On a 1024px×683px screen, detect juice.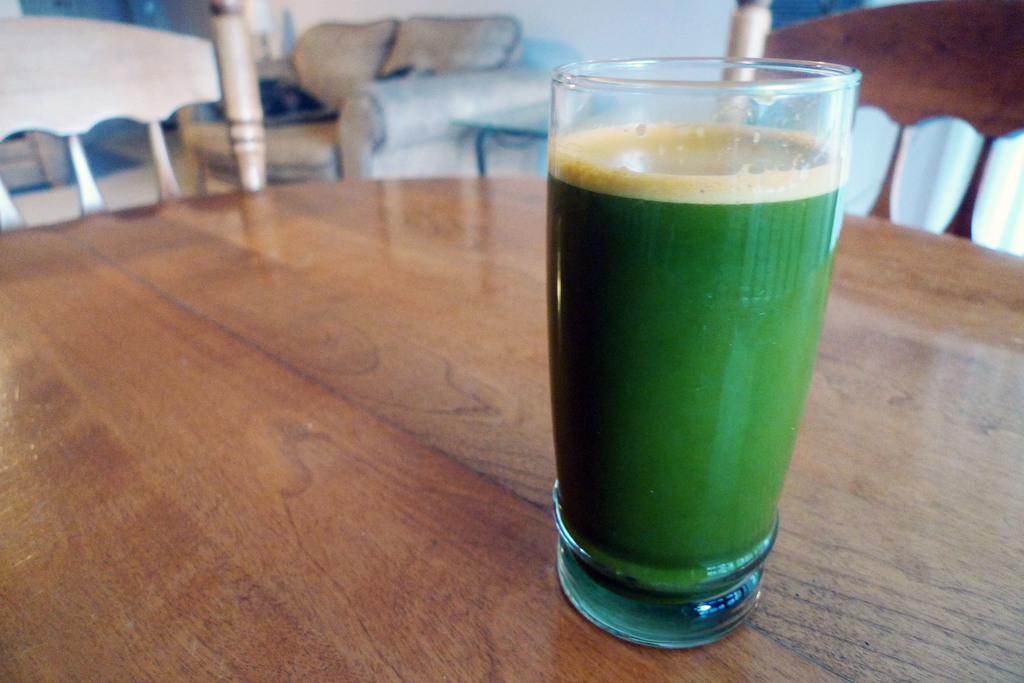
x1=547, y1=118, x2=846, y2=588.
